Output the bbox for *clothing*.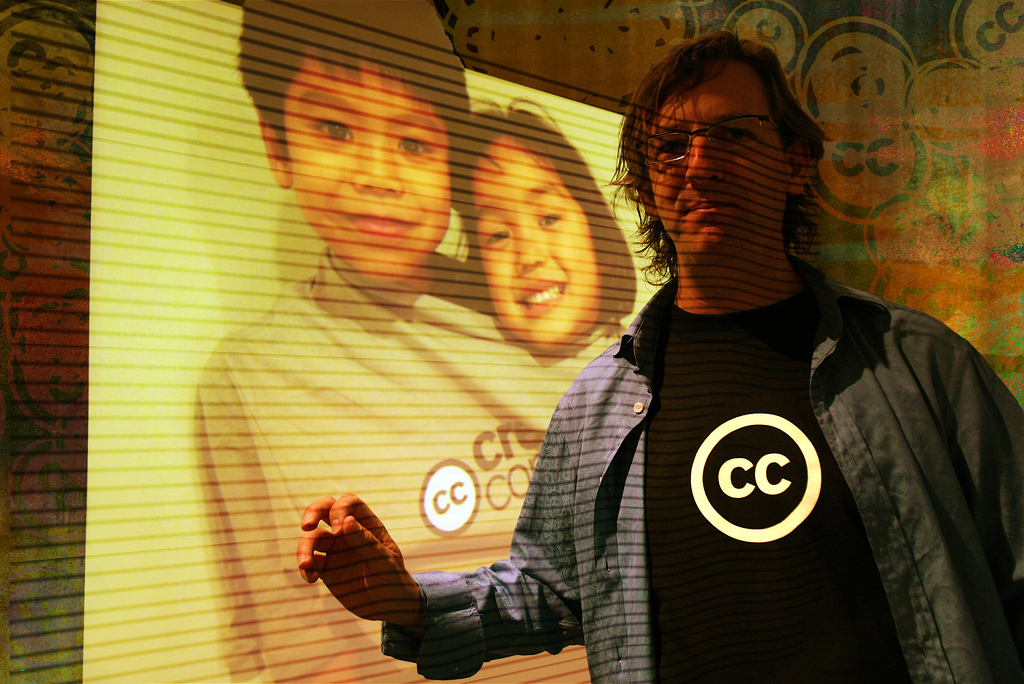
(left=187, top=246, right=626, bottom=683).
